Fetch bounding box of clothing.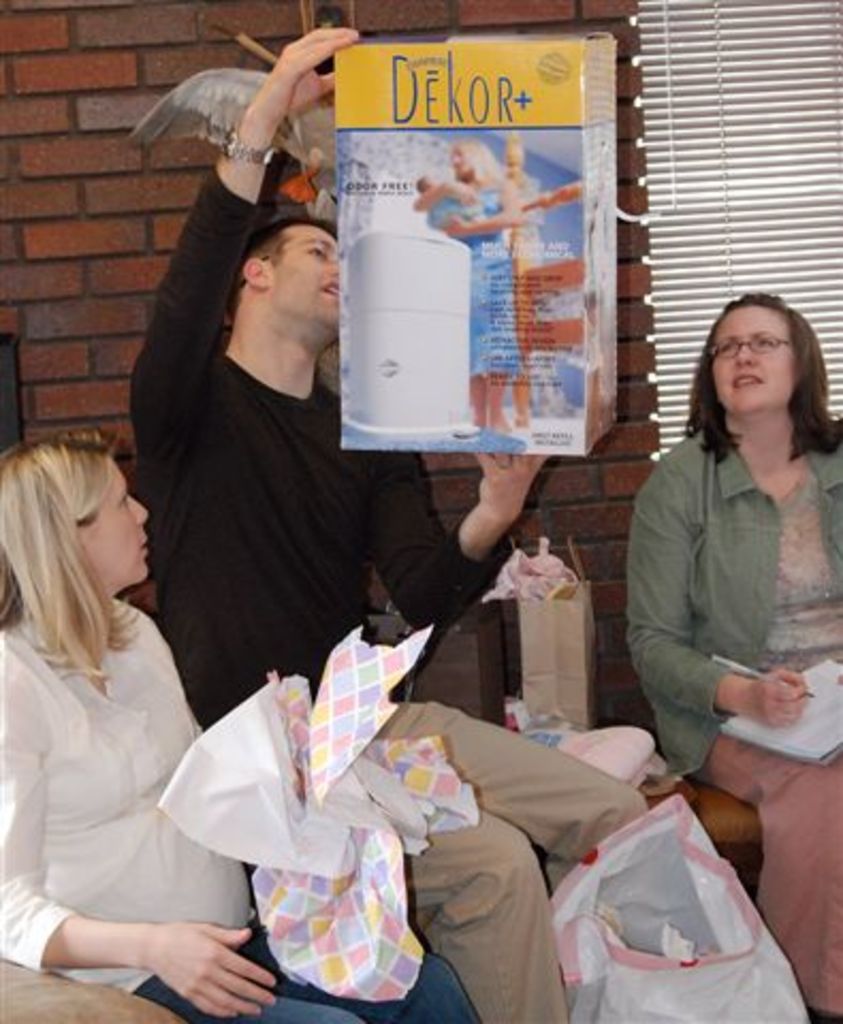
Bbox: locate(625, 416, 841, 1022).
